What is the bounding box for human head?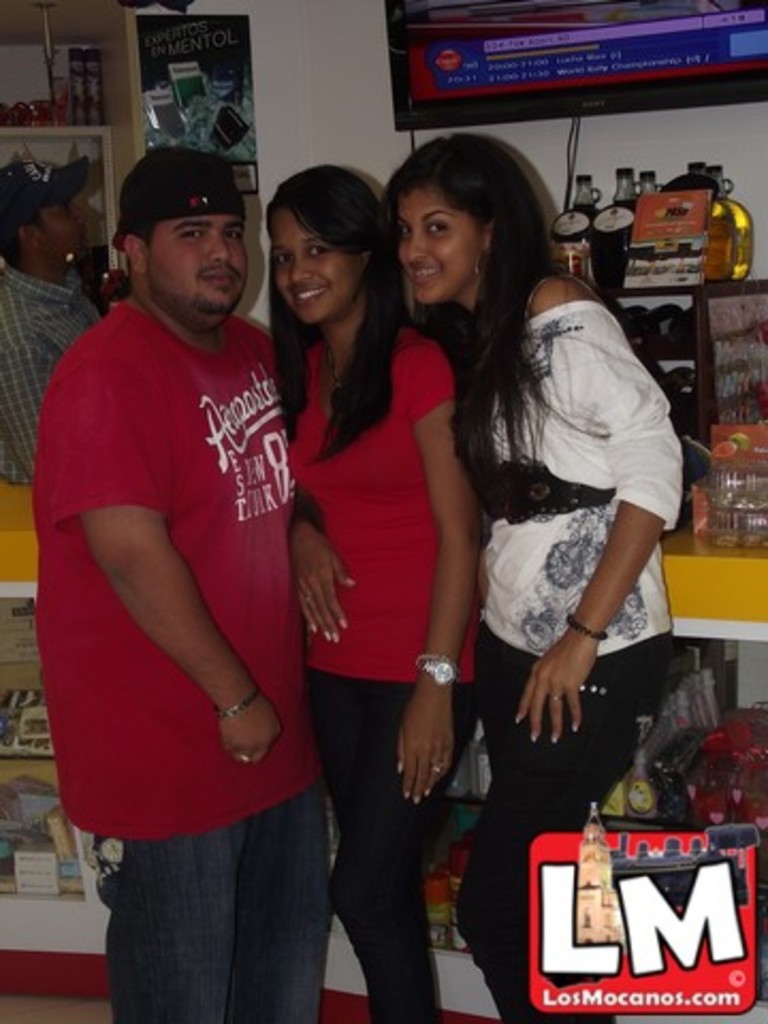
<bbox>262, 164, 397, 329</bbox>.
